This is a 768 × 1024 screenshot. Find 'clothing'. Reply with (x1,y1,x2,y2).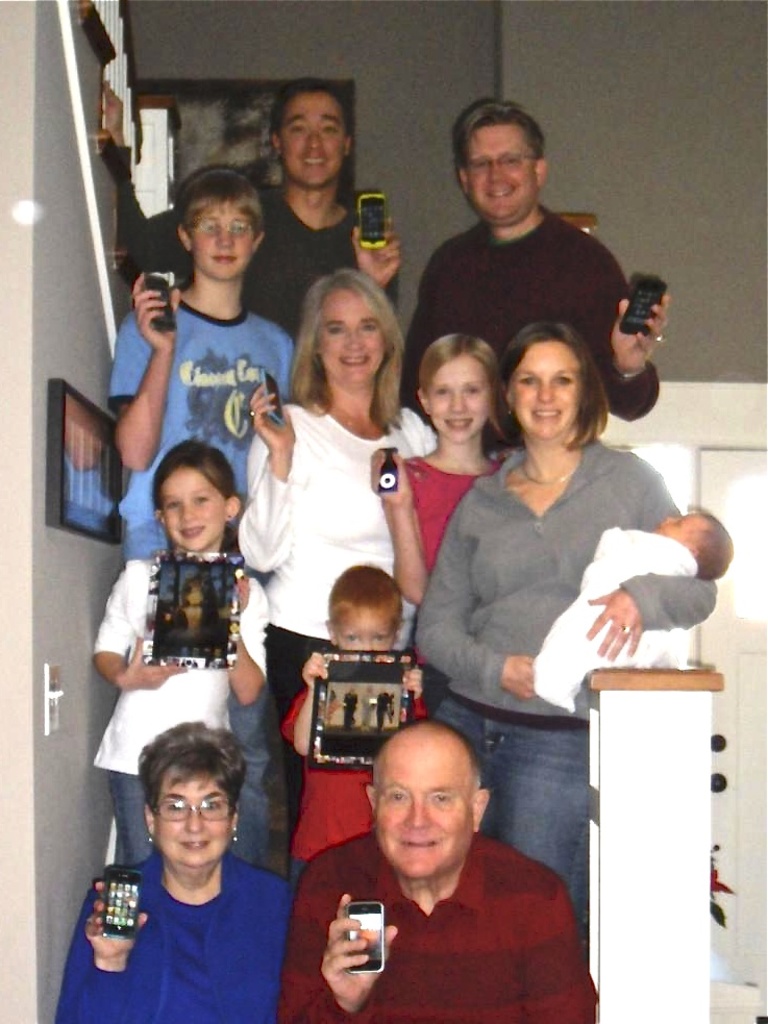
(51,849,291,1023).
